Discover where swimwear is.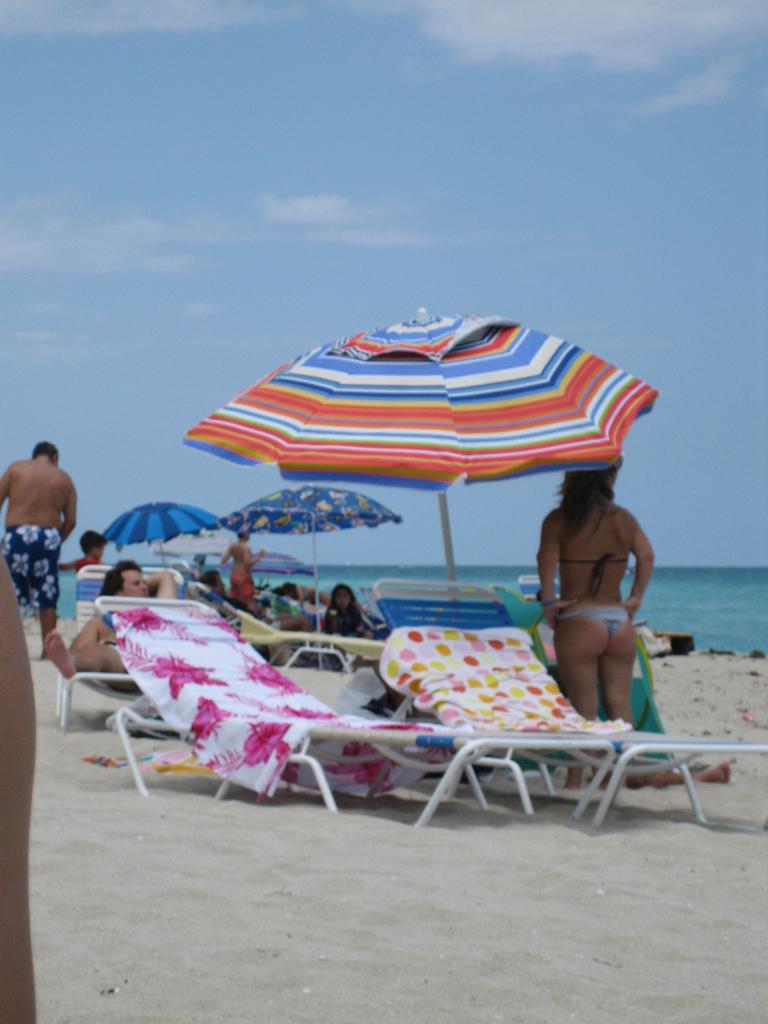
Discovered at 550:540:636:610.
